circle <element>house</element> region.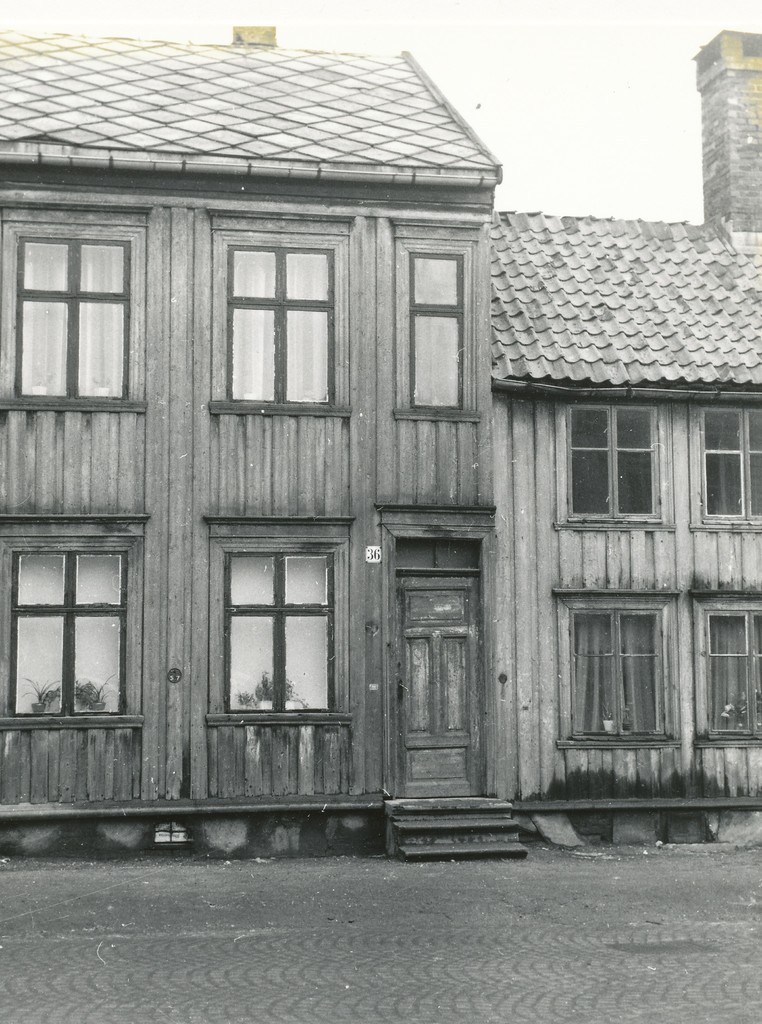
Region: box=[0, 26, 761, 857].
